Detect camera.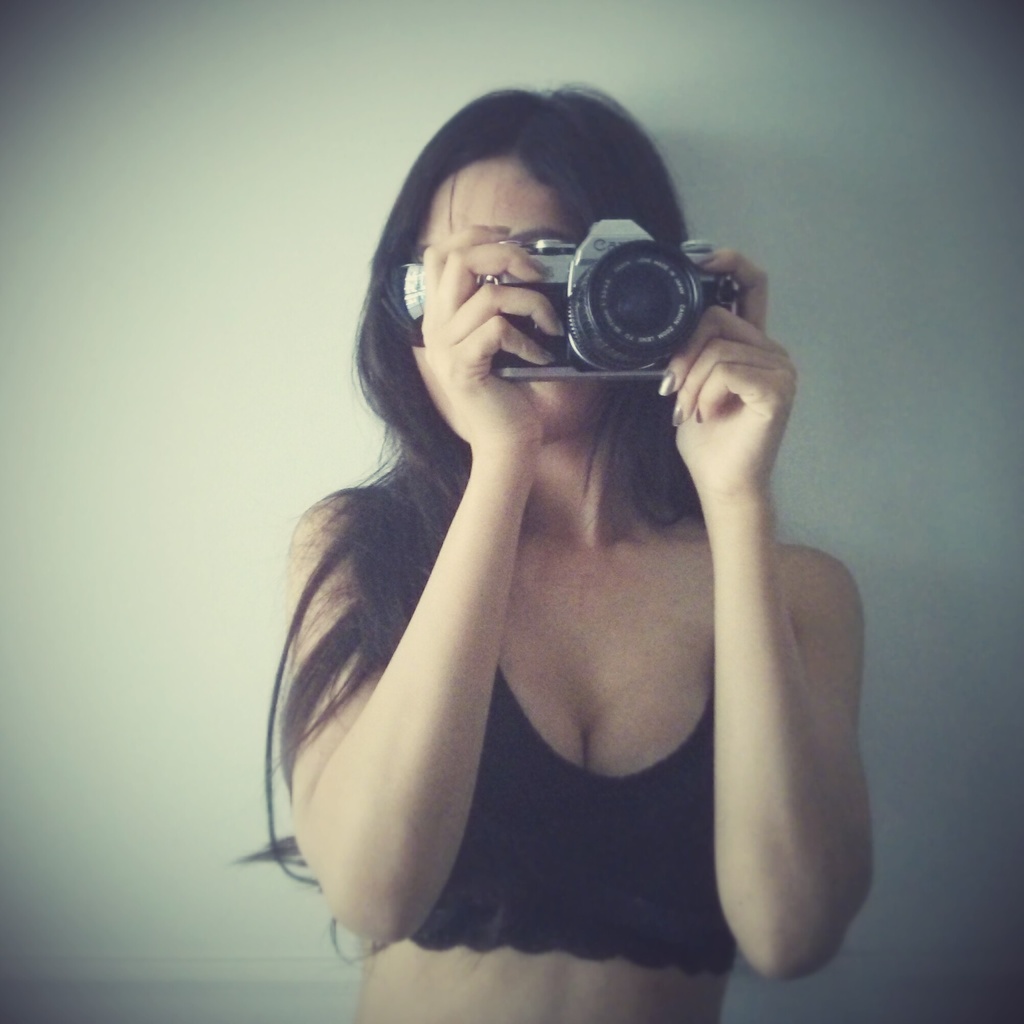
Detected at (left=451, top=201, right=719, bottom=391).
